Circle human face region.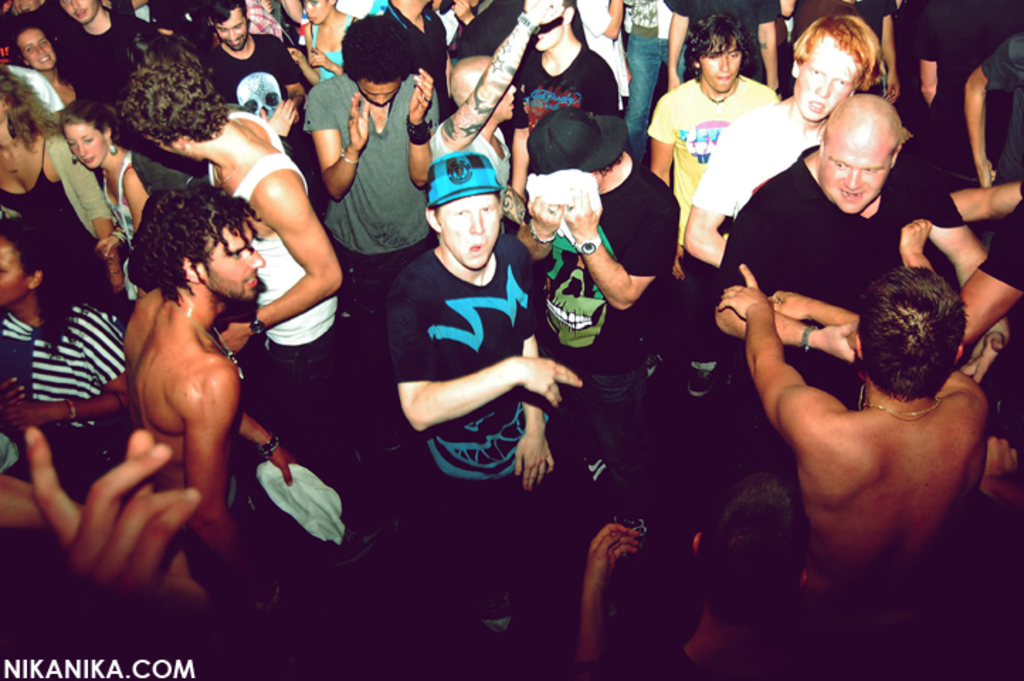
Region: x1=196, y1=226, x2=264, y2=295.
